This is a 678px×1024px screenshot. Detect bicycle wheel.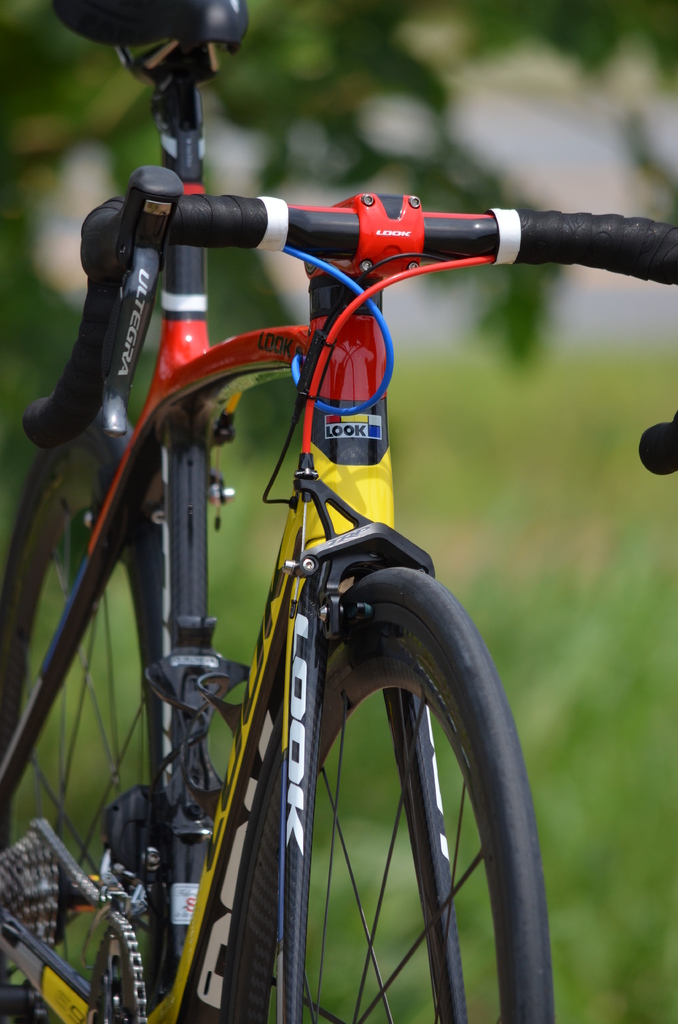
[0,417,182,1023].
